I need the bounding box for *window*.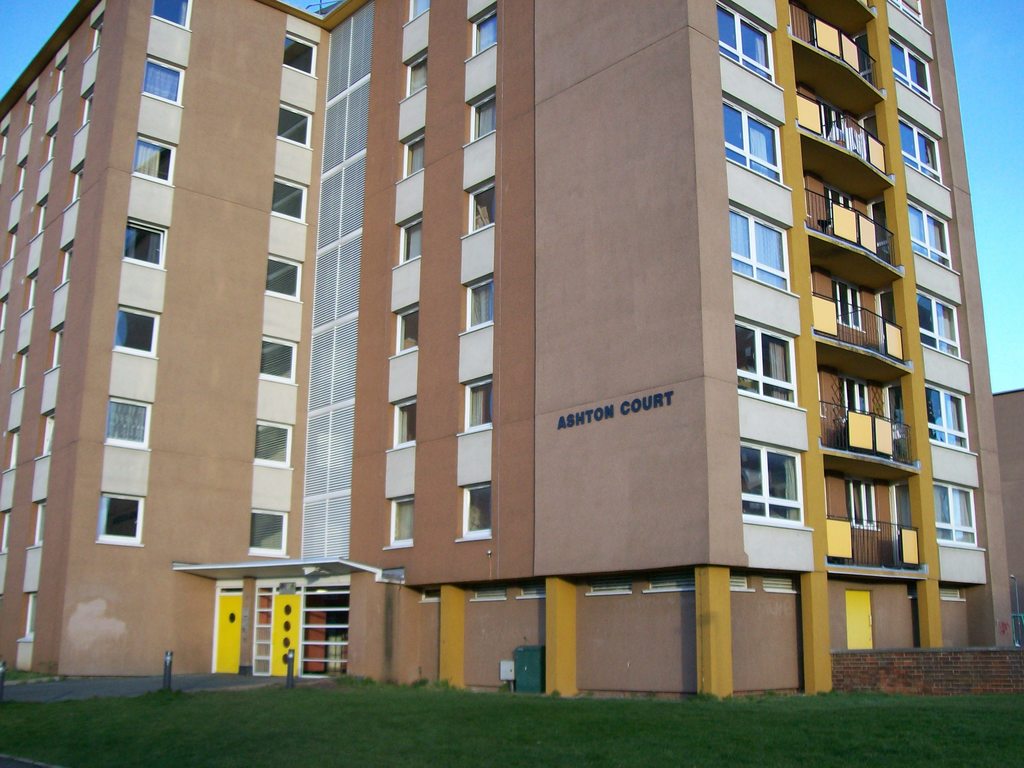
Here it is: box=[401, 125, 424, 179].
